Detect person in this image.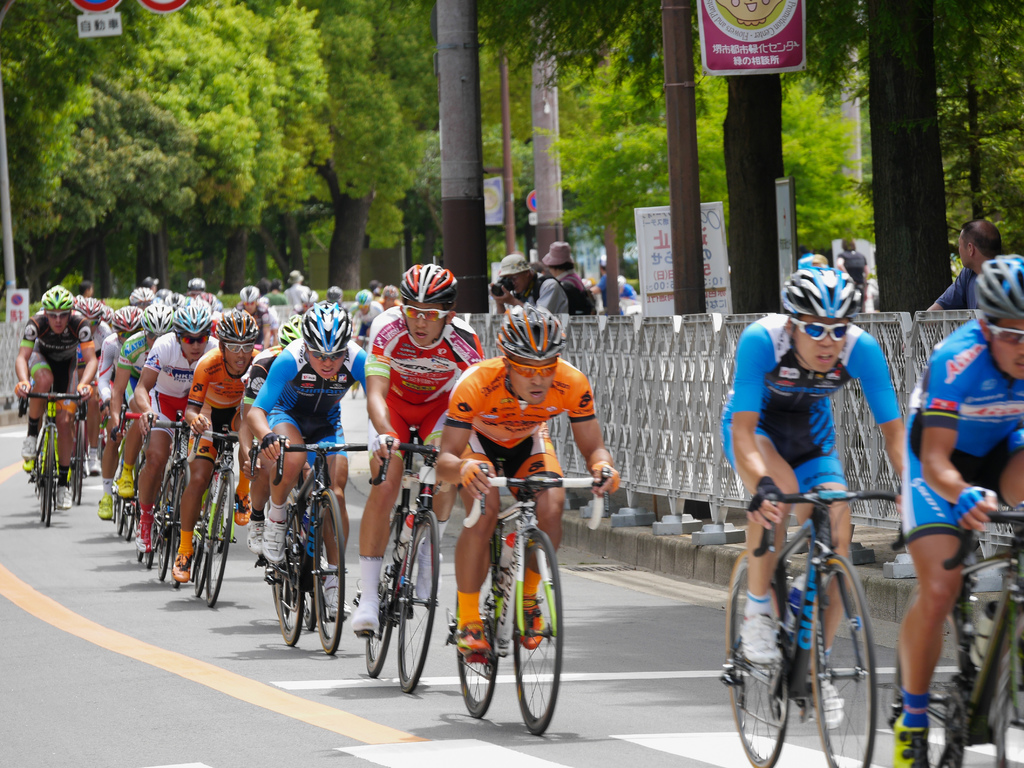
Detection: x1=885, y1=256, x2=1023, y2=767.
